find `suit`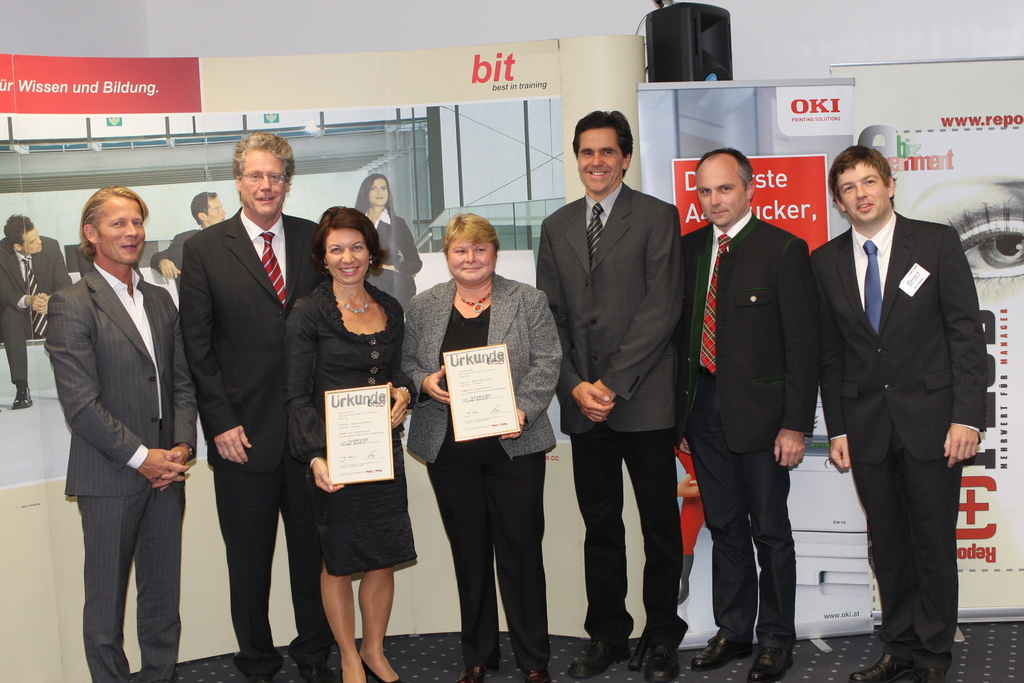
bbox=[0, 233, 72, 388]
